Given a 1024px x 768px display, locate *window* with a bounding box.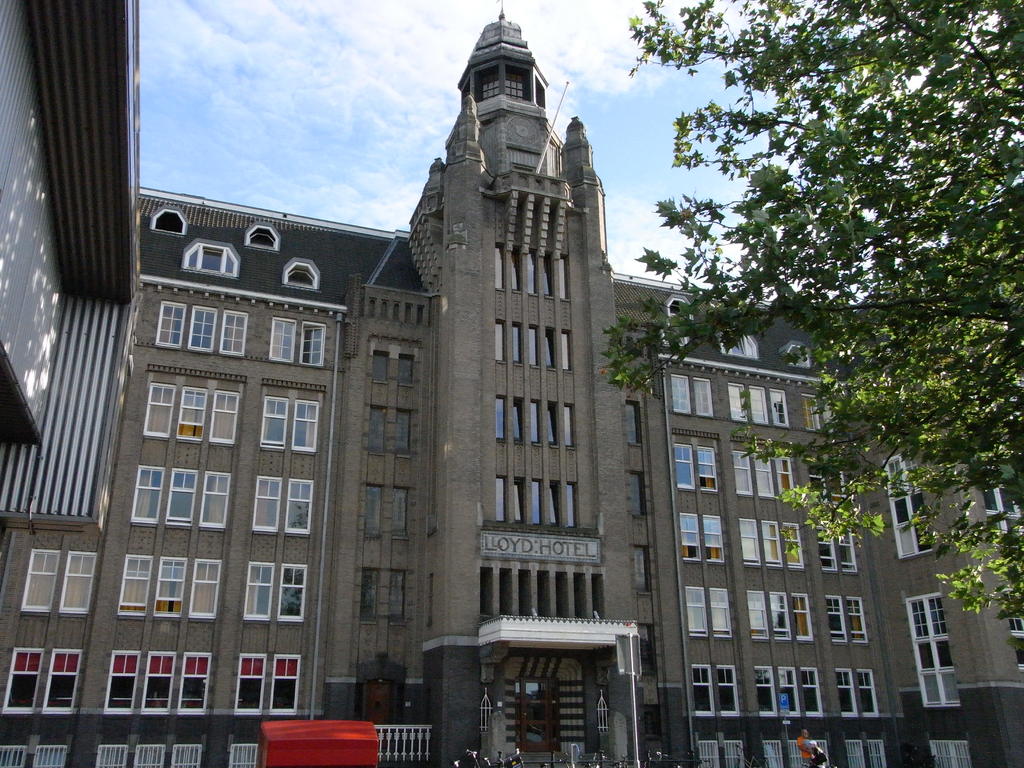
Located: select_region(510, 250, 520, 289).
